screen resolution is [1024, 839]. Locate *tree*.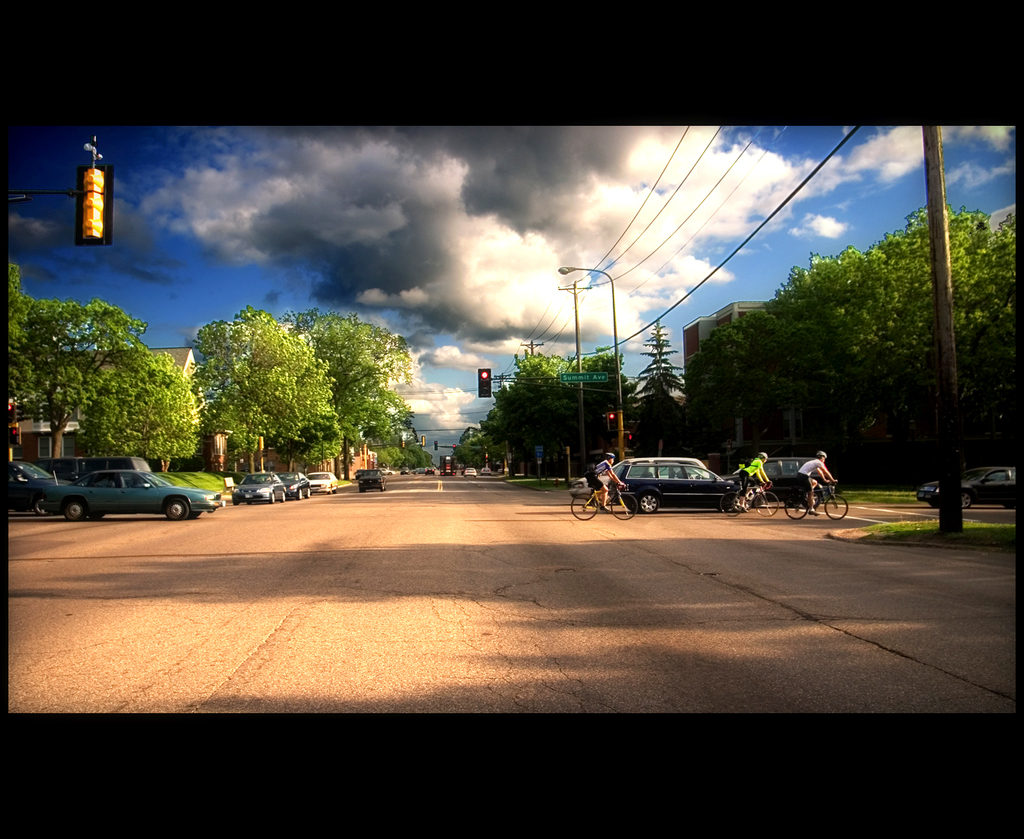
select_region(12, 295, 145, 482).
